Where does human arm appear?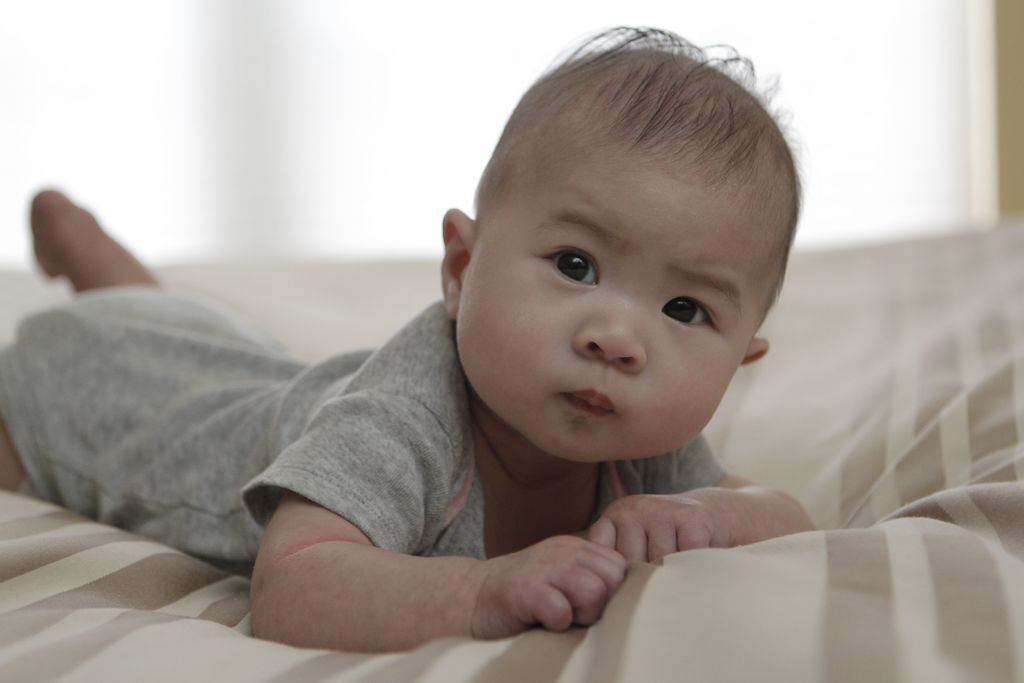
Appears at <bbox>586, 418, 836, 566</bbox>.
